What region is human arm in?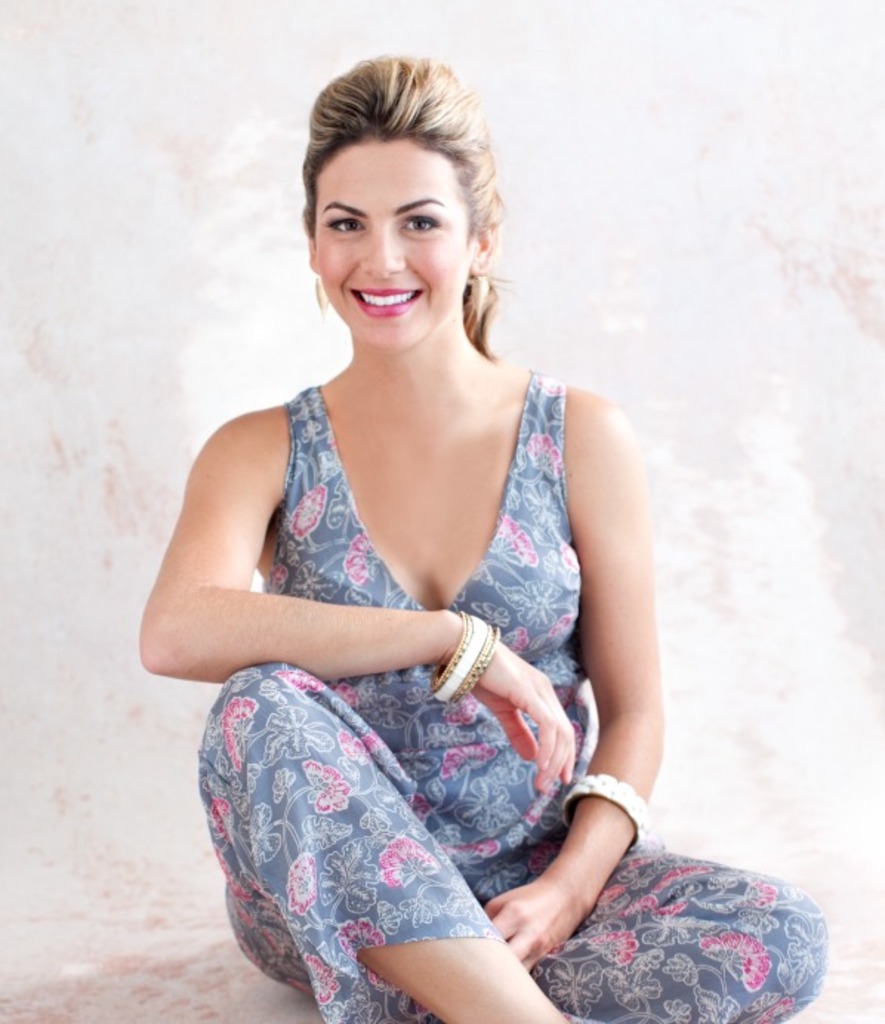
locate(460, 389, 657, 987).
